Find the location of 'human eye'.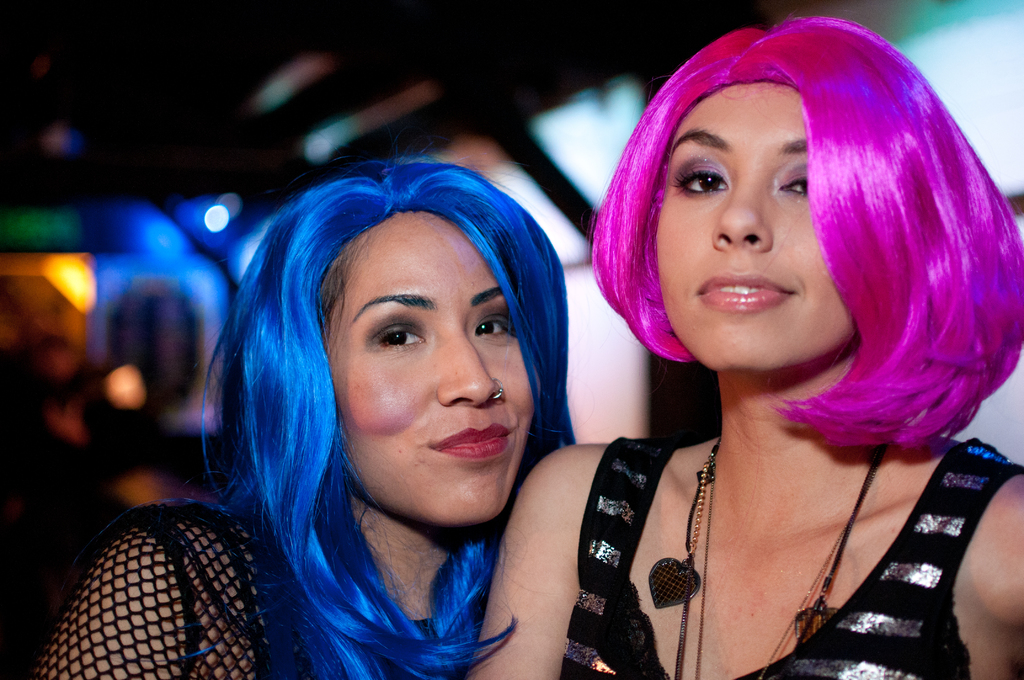
Location: l=671, t=157, r=732, b=199.
